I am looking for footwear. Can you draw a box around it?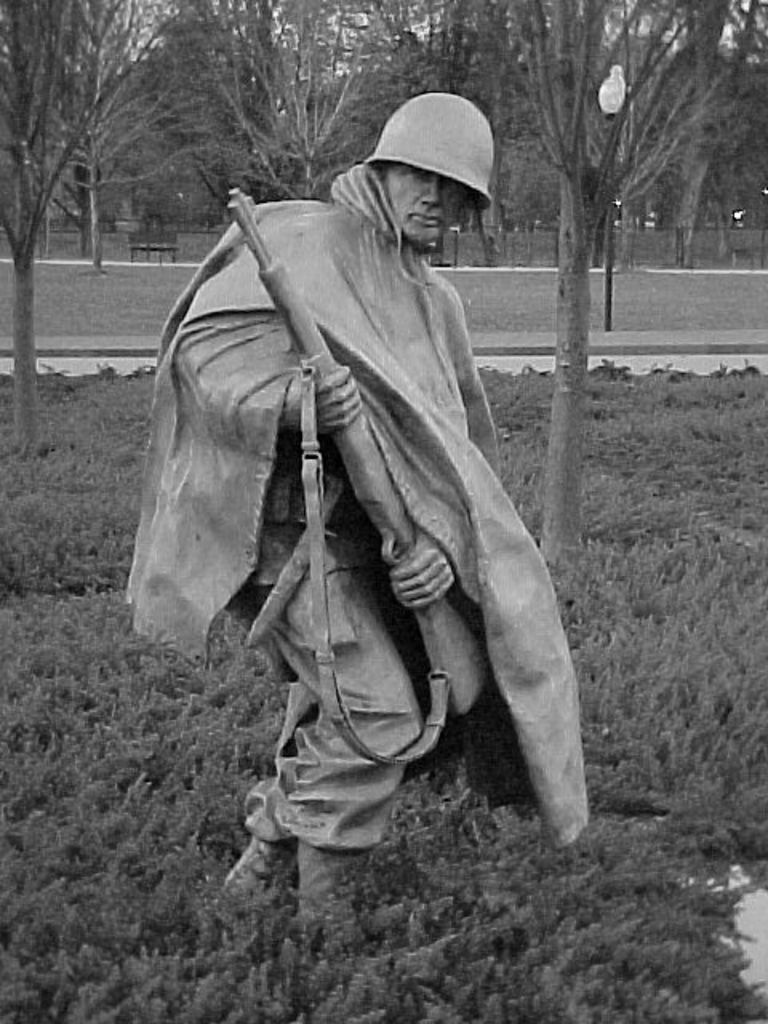
Sure, the bounding box is x1=211 y1=827 x2=283 y2=904.
